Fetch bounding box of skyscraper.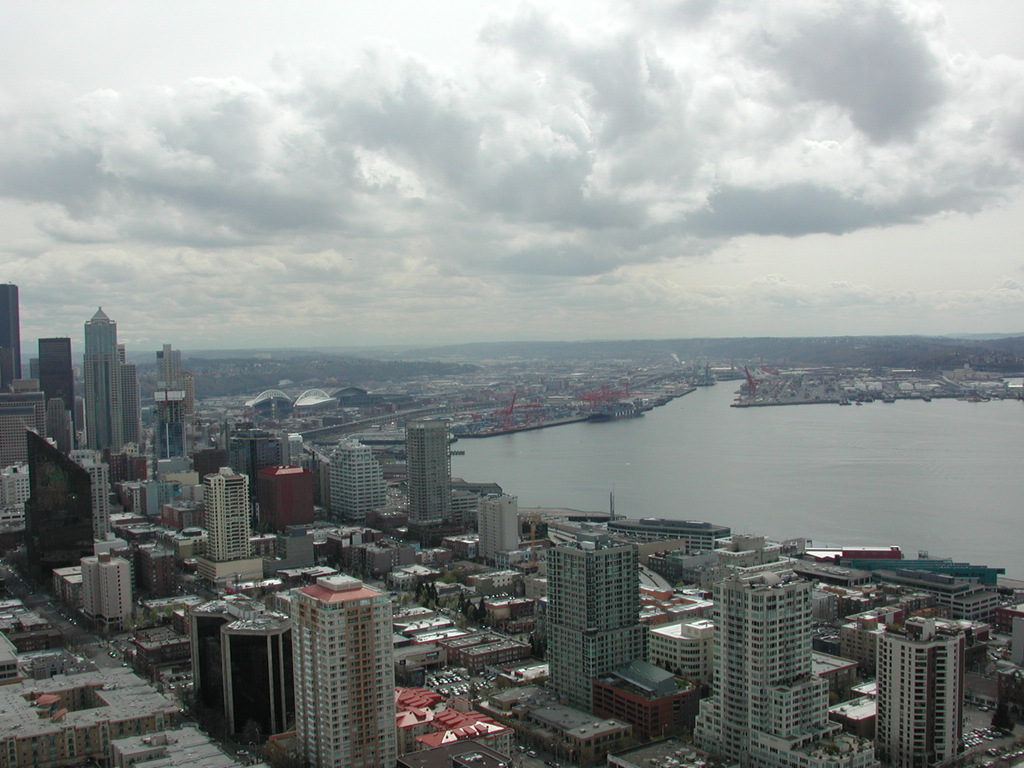
Bbox: BBox(470, 487, 523, 565).
